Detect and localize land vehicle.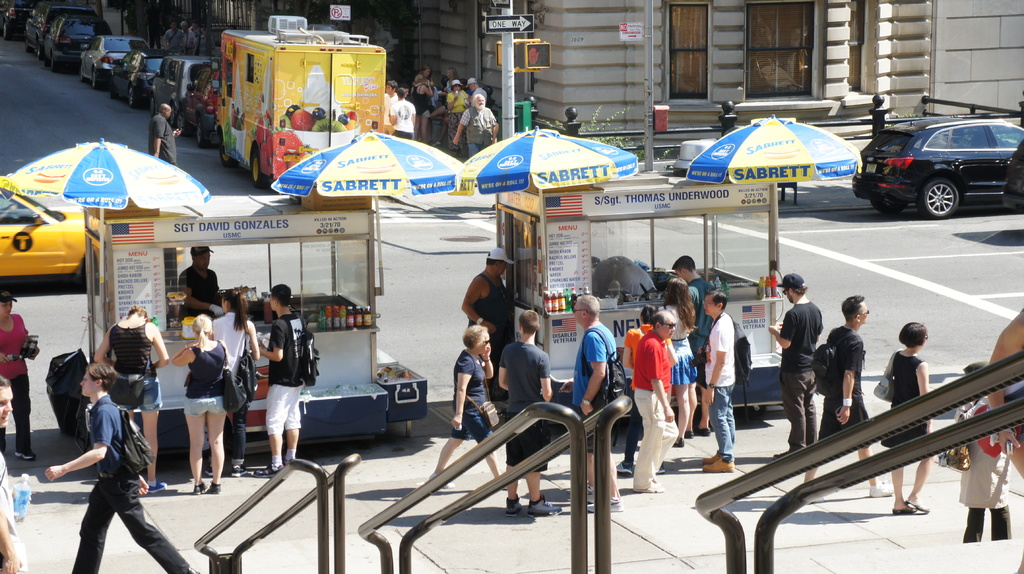
Localized at 175,65,223,148.
